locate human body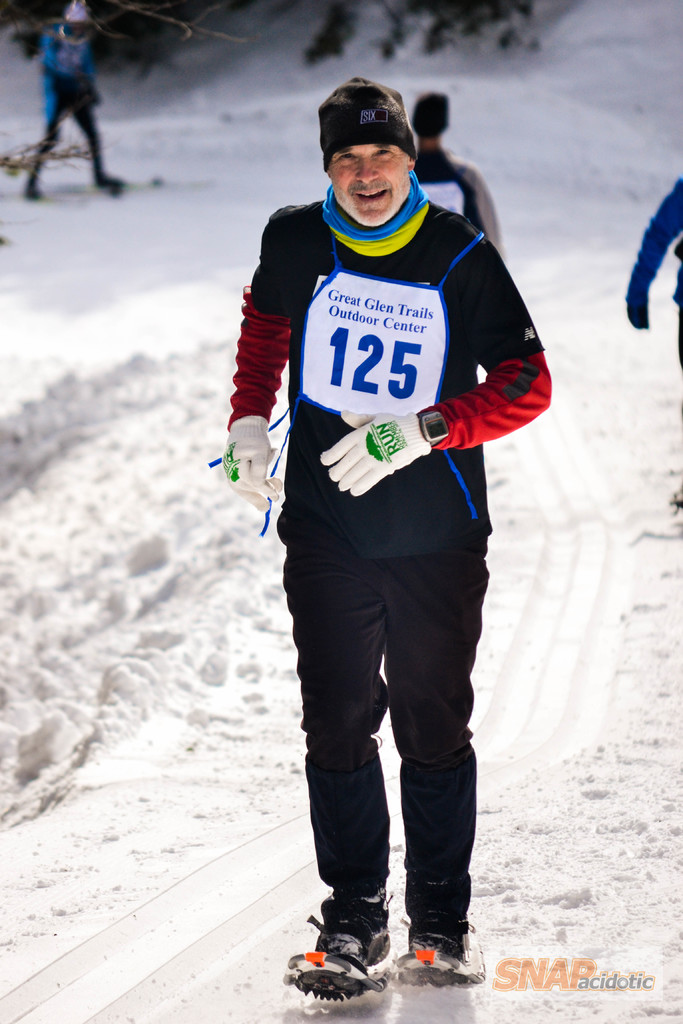
(264, 70, 511, 1023)
